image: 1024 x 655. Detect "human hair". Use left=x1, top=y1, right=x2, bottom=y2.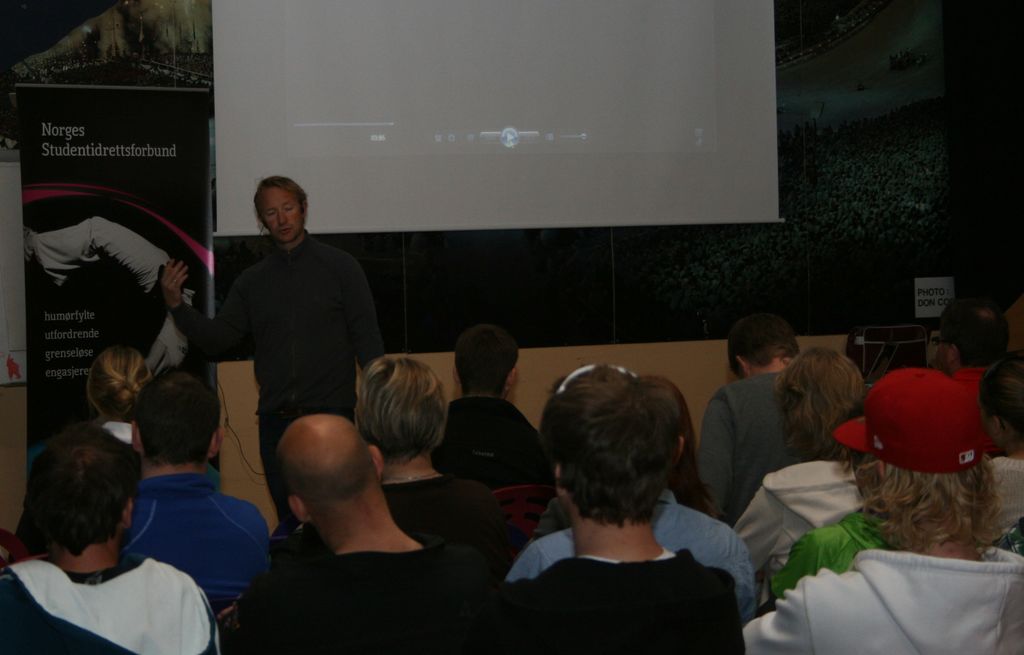
left=275, top=456, right=371, bottom=505.
